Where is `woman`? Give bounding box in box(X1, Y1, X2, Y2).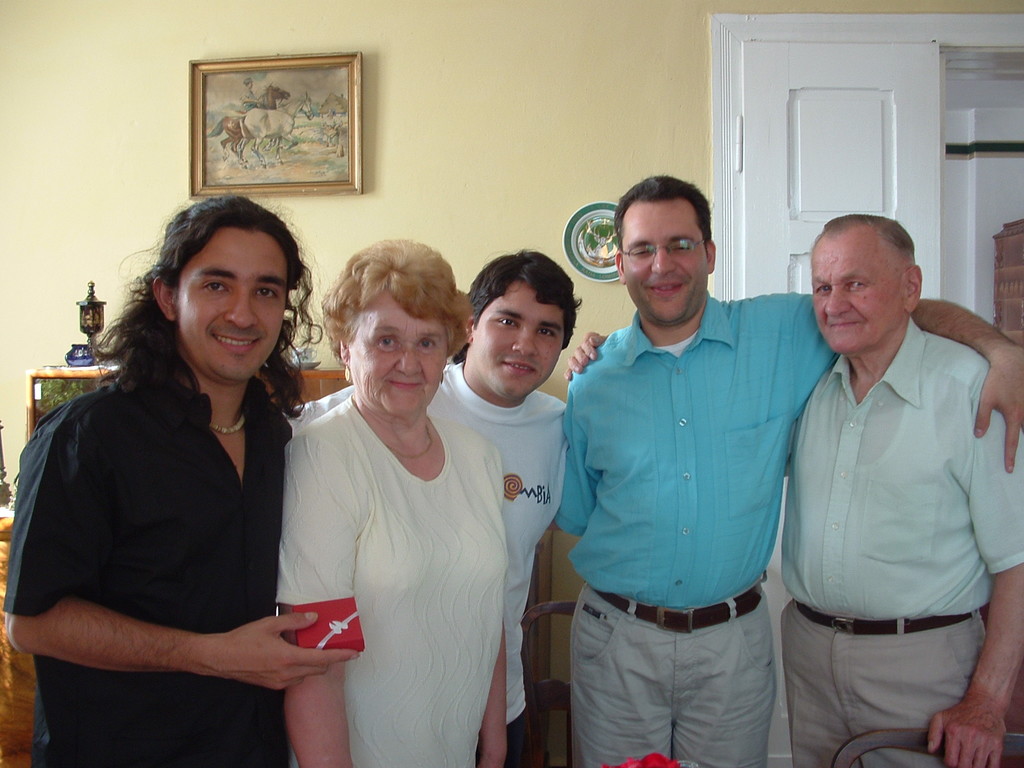
box(22, 188, 319, 767).
